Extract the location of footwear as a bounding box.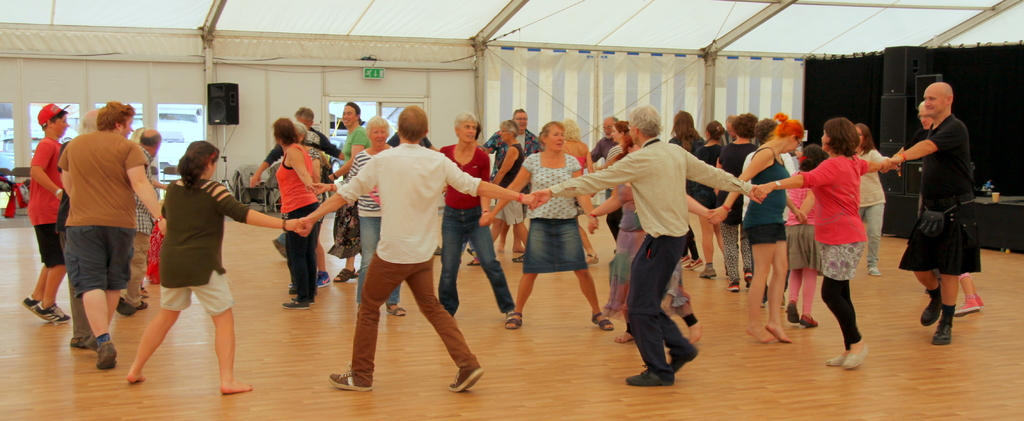
{"left": 432, "top": 244, "right": 444, "bottom": 258}.
